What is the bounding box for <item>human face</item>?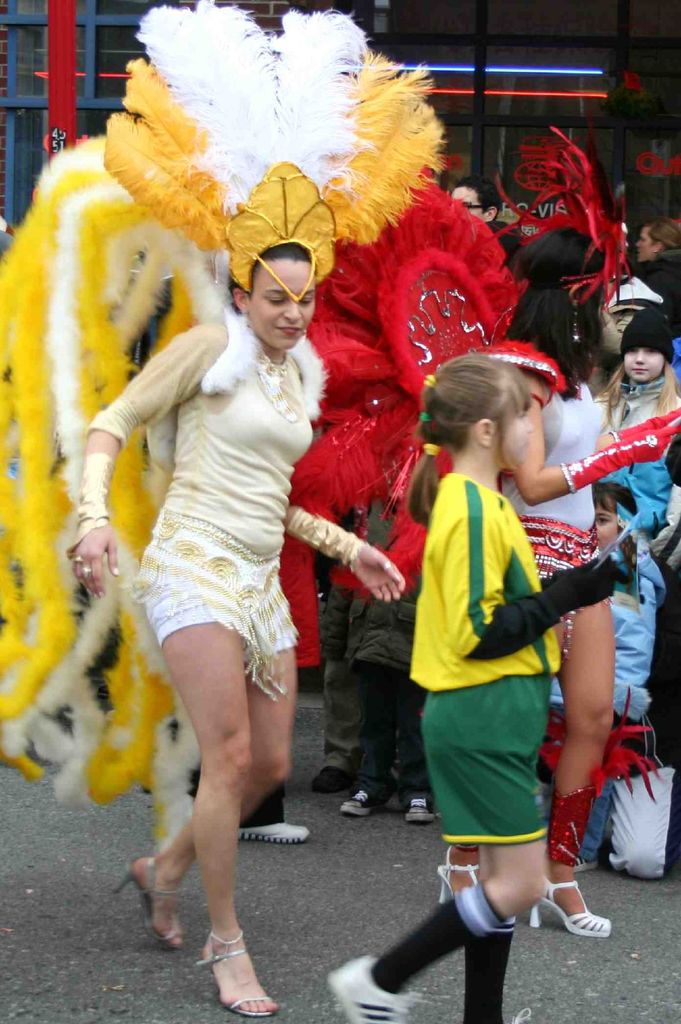
crop(452, 189, 490, 225).
